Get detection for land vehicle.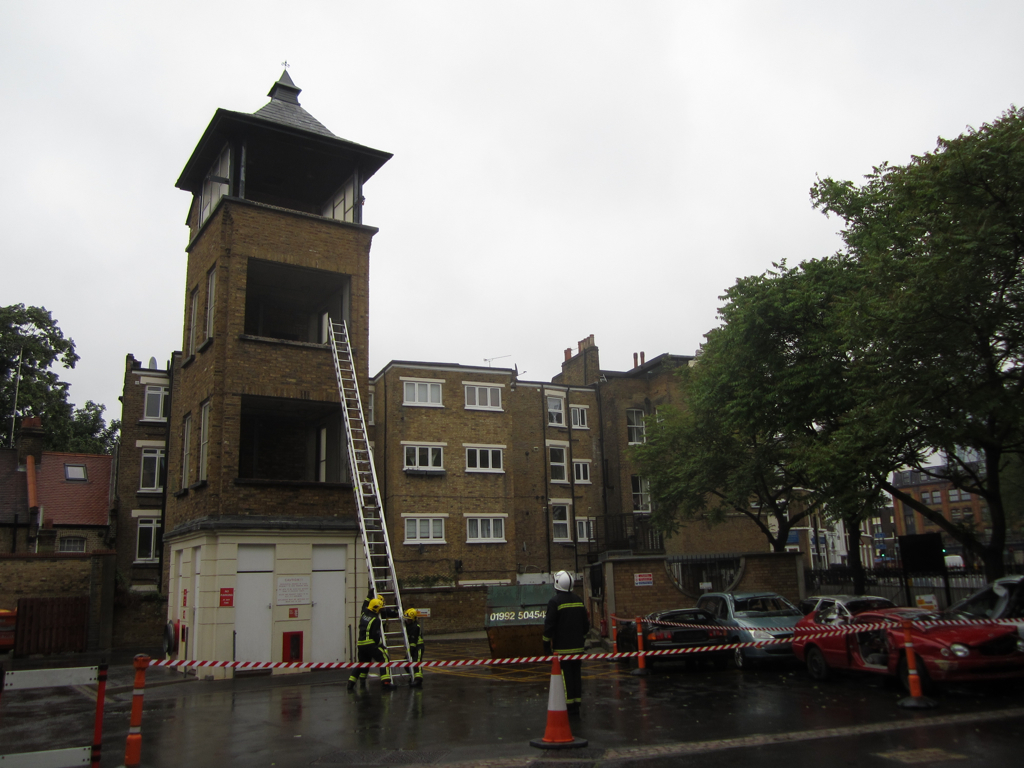
Detection: BBox(620, 610, 733, 675).
